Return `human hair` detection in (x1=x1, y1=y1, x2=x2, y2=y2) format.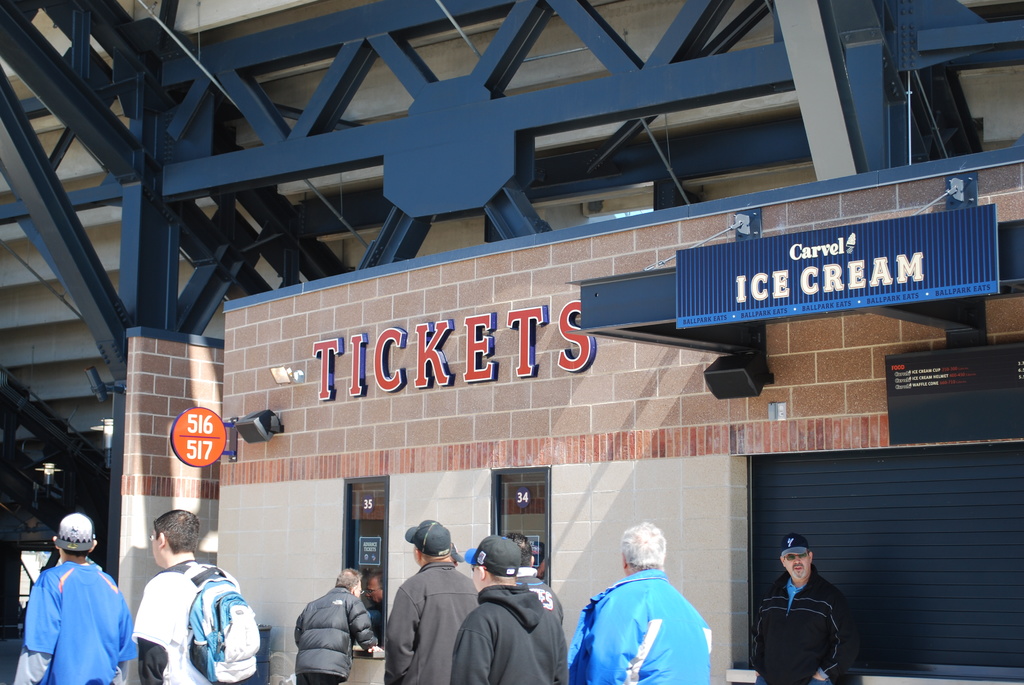
(x1=336, y1=569, x2=362, y2=590).
